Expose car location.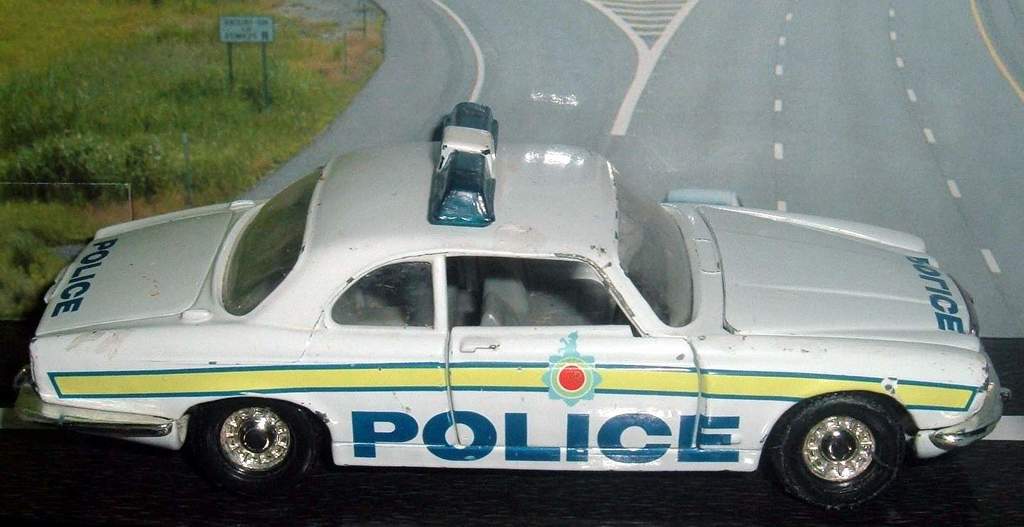
Exposed at (left=11, top=100, right=1015, bottom=496).
